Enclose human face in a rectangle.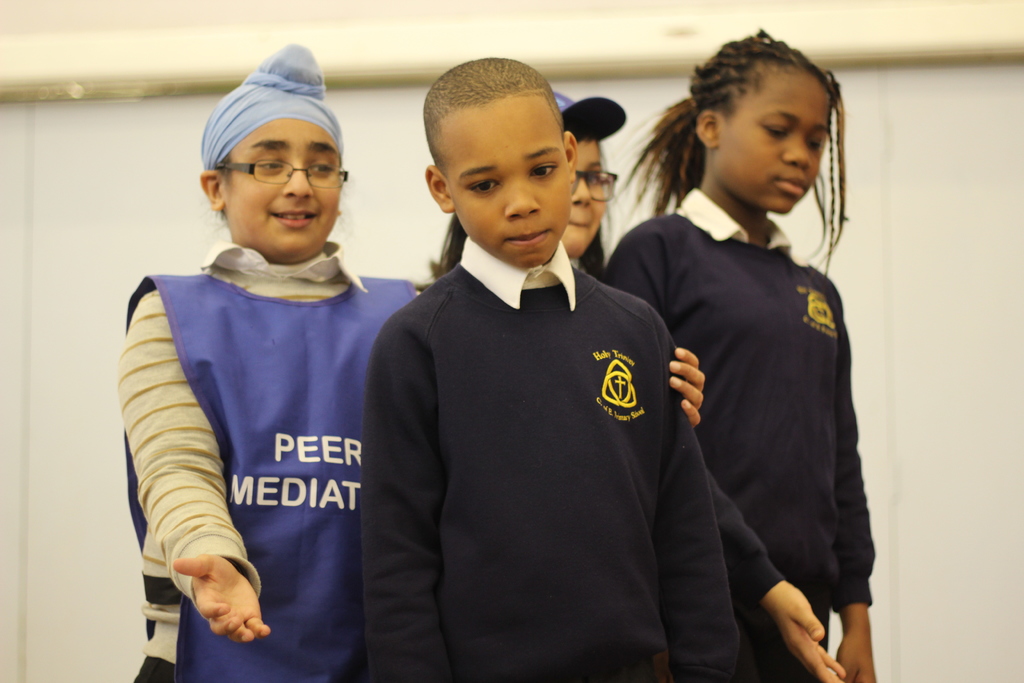
crop(438, 99, 574, 268).
